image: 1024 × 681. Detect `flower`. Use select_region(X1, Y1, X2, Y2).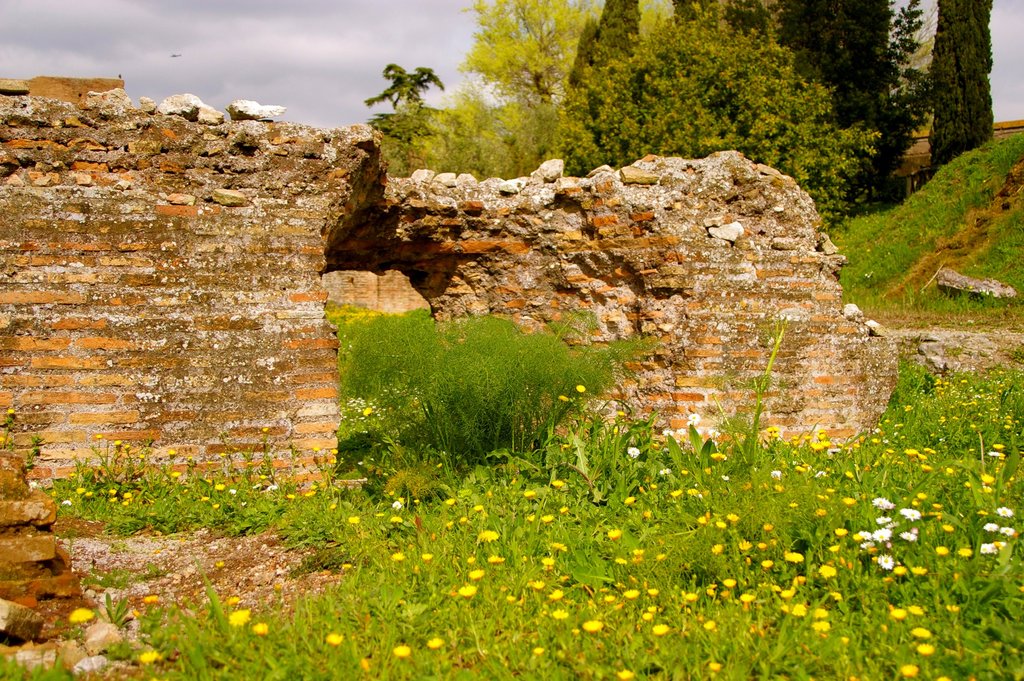
select_region(325, 633, 343, 641).
